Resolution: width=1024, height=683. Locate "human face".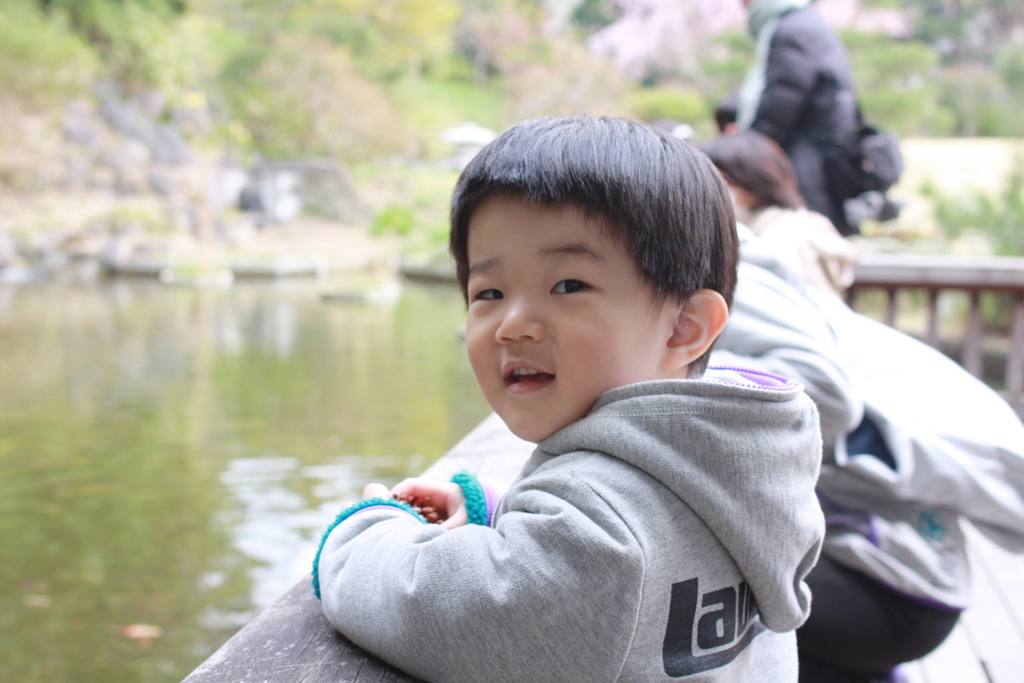
l=460, t=195, r=699, b=434.
